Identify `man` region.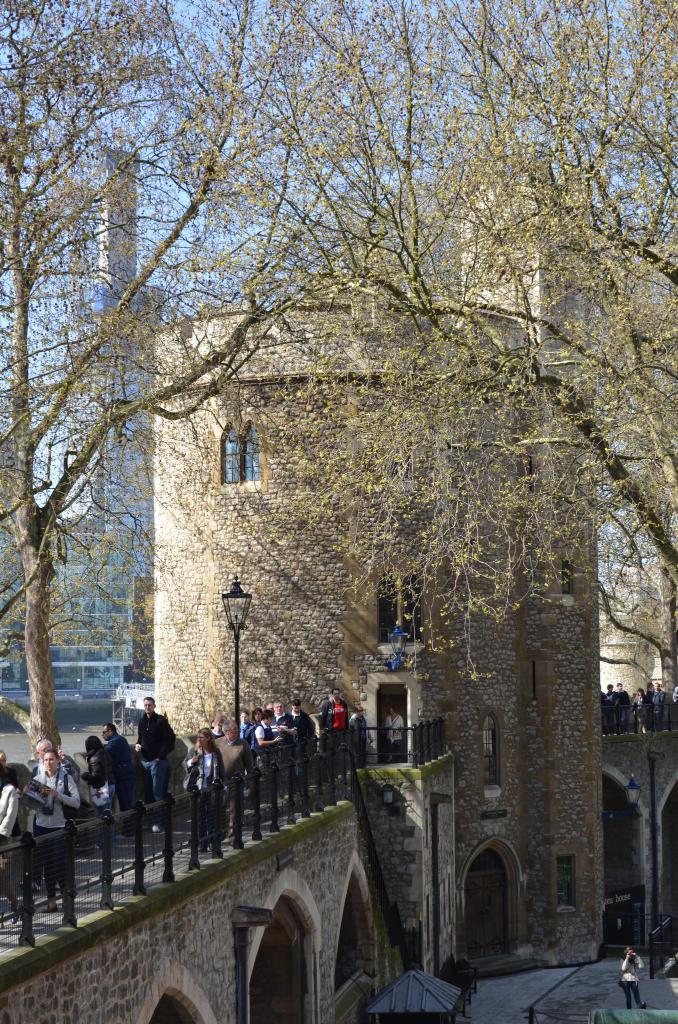
Region: box(277, 699, 316, 771).
